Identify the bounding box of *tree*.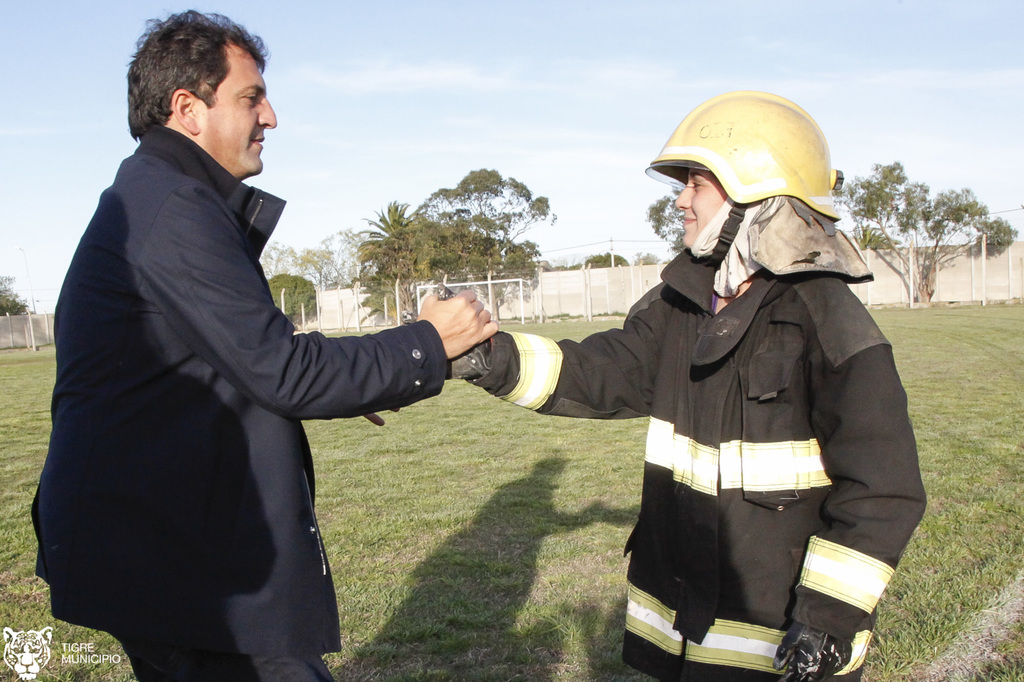
BBox(644, 182, 694, 261).
